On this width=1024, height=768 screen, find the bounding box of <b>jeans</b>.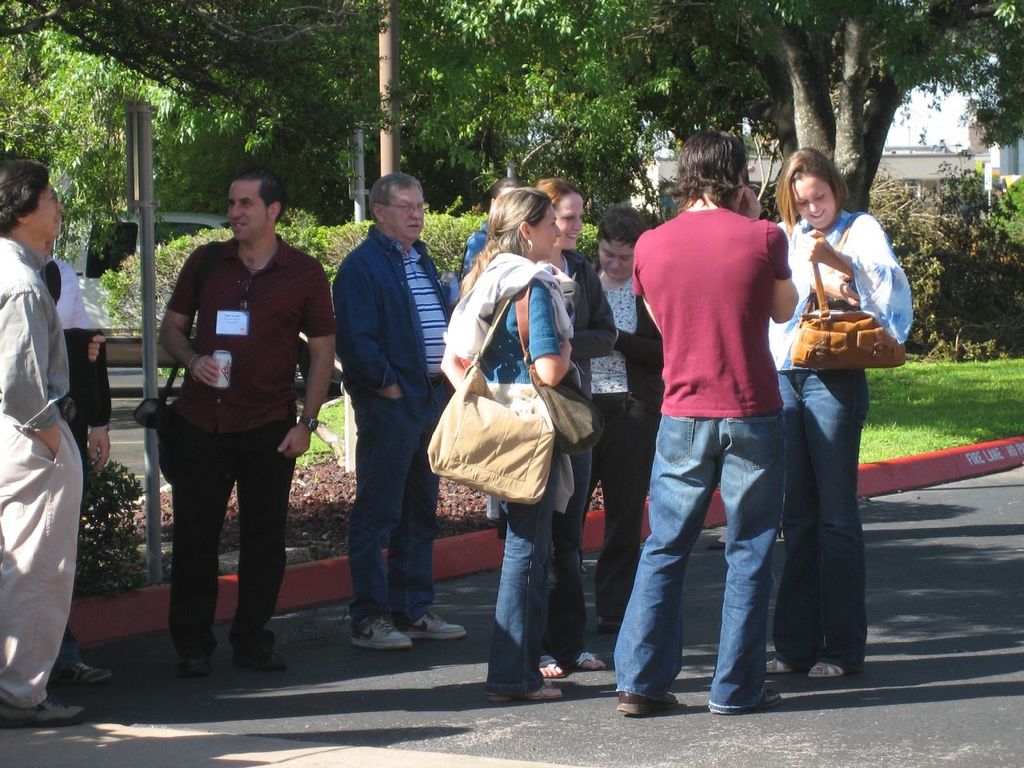
Bounding box: <bbox>558, 442, 597, 652</bbox>.
